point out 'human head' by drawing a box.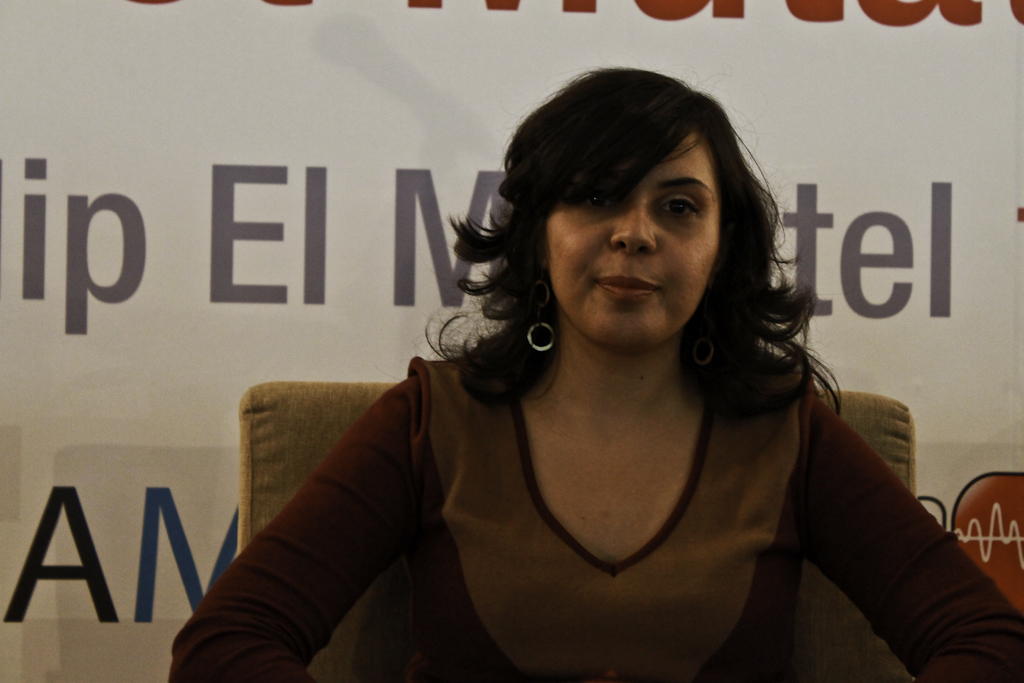
Rect(471, 64, 760, 351).
